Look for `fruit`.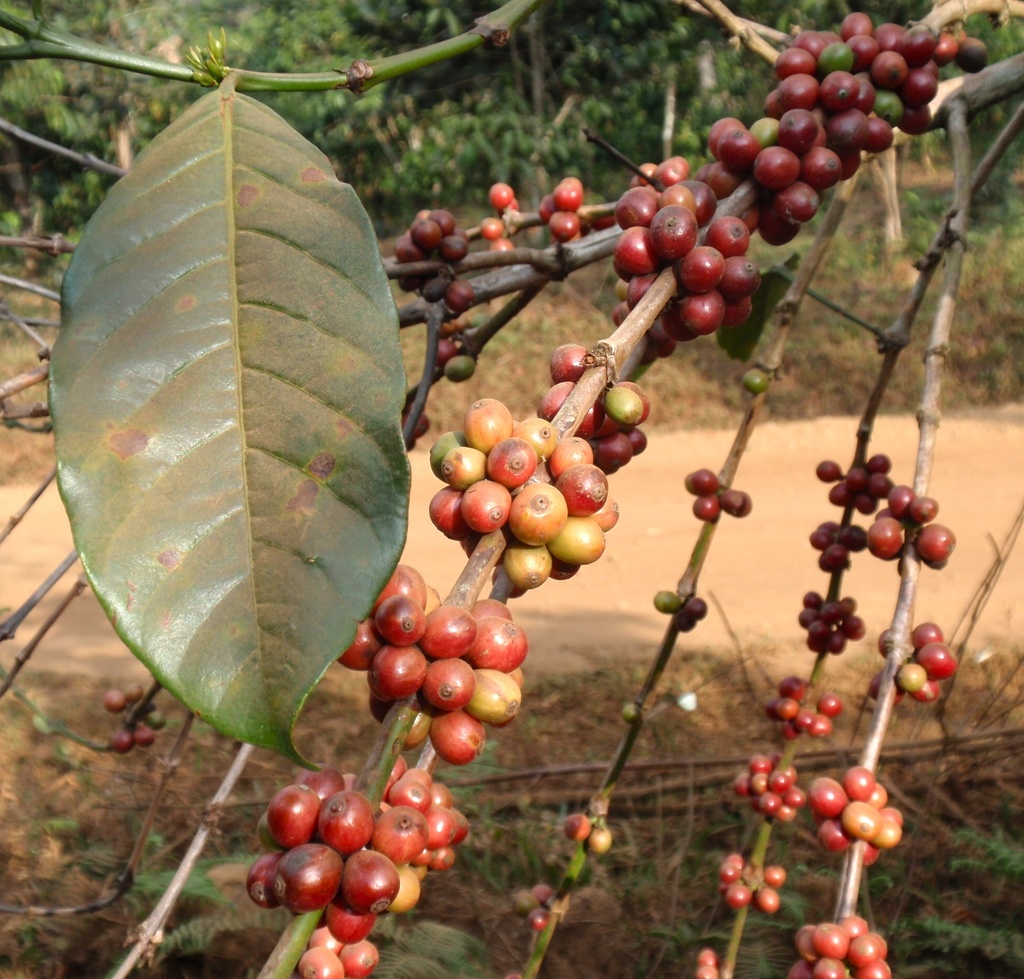
Found: (649,588,706,632).
